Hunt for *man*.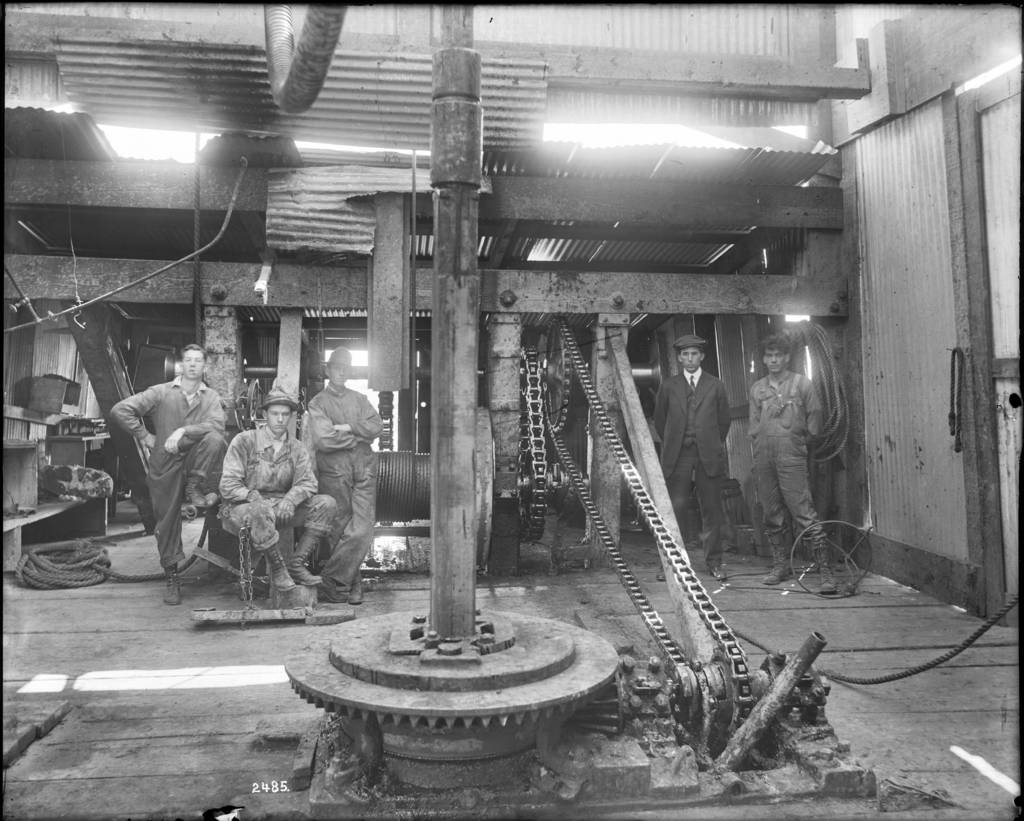
Hunted down at [left=102, top=332, right=213, bottom=602].
